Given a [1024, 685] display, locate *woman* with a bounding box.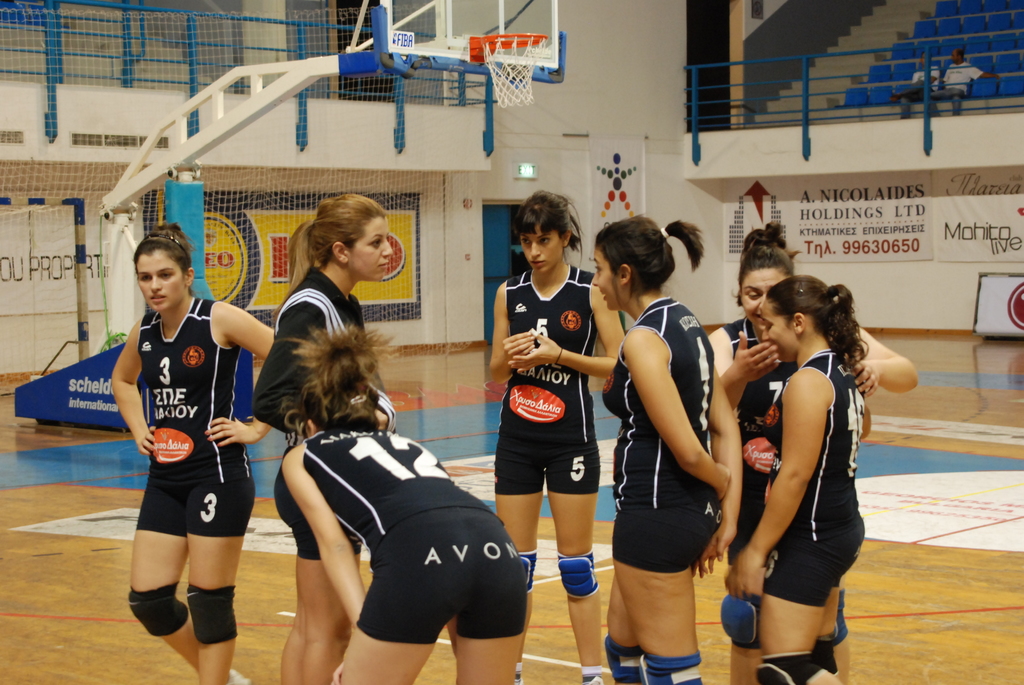
Located: bbox=(110, 220, 282, 684).
